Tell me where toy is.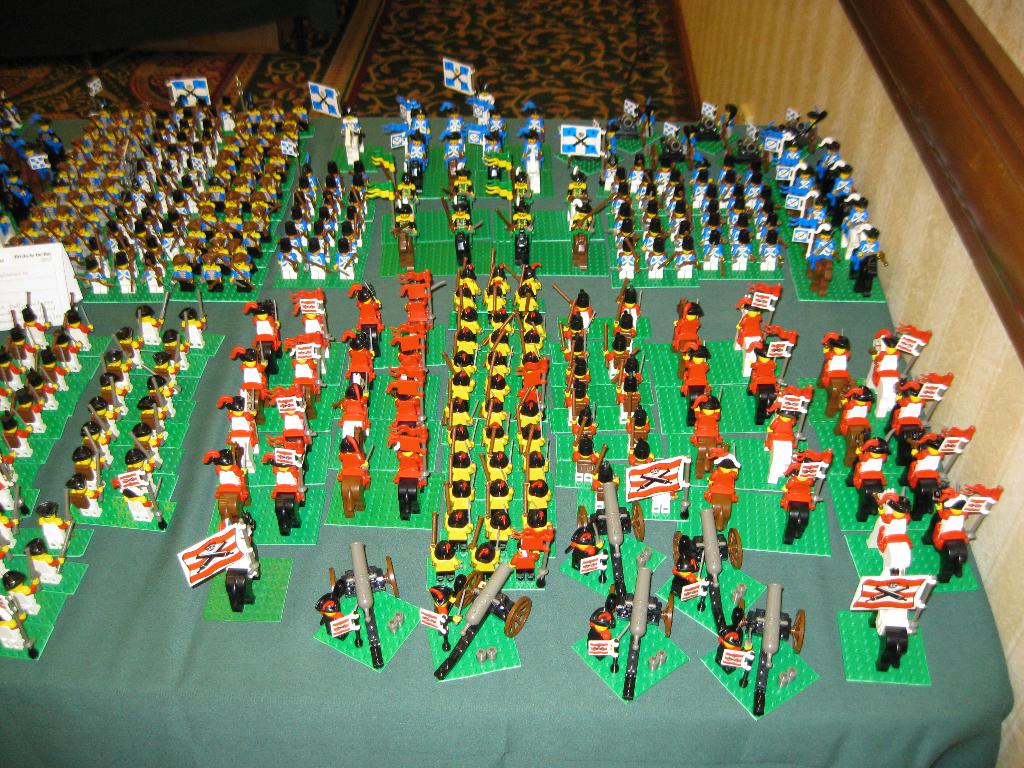
toy is at box=[237, 175, 253, 202].
